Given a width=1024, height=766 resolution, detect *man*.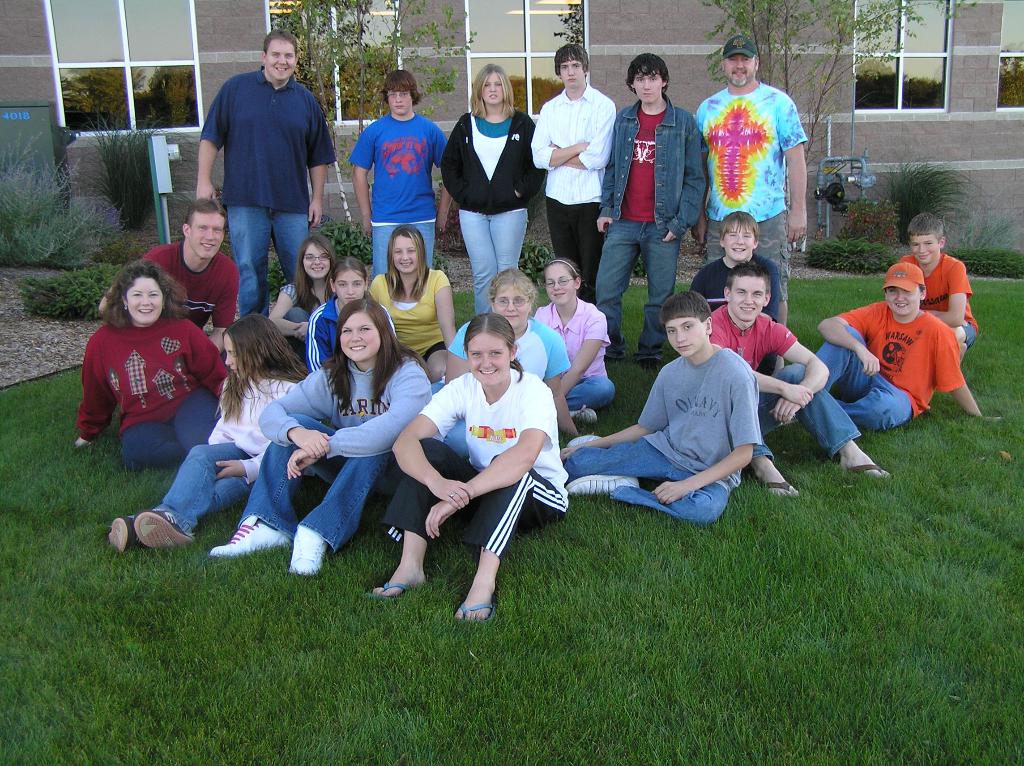
[left=590, top=54, right=702, bottom=369].
